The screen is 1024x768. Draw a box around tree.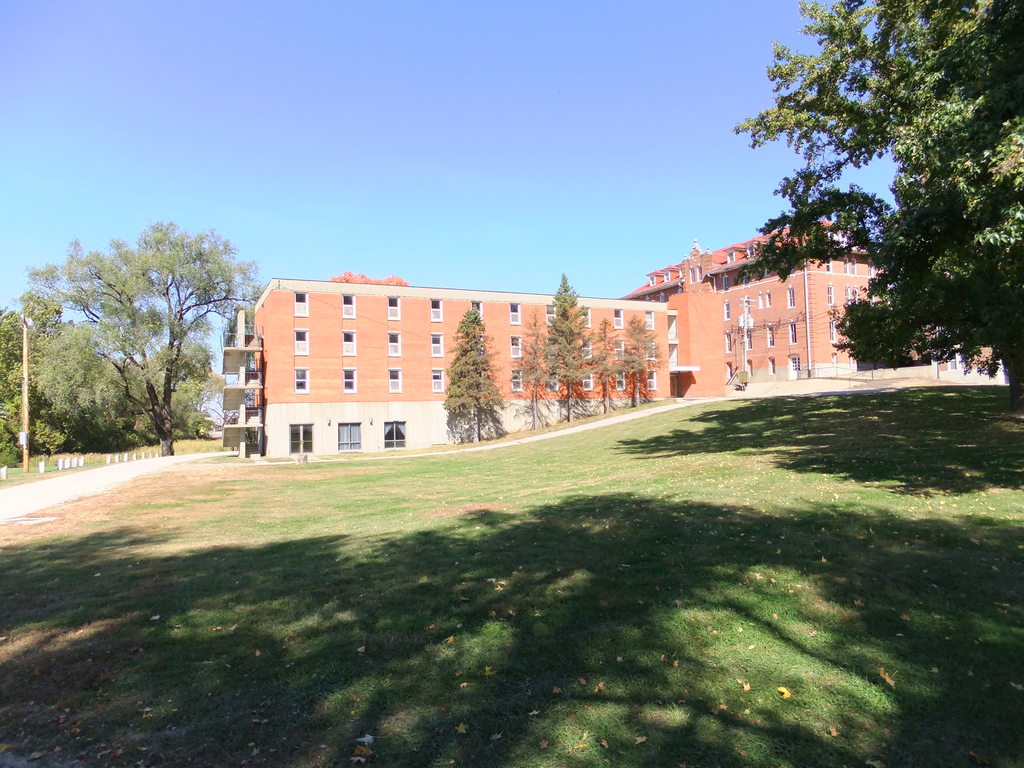
{"x1": 439, "y1": 310, "x2": 504, "y2": 444}.
